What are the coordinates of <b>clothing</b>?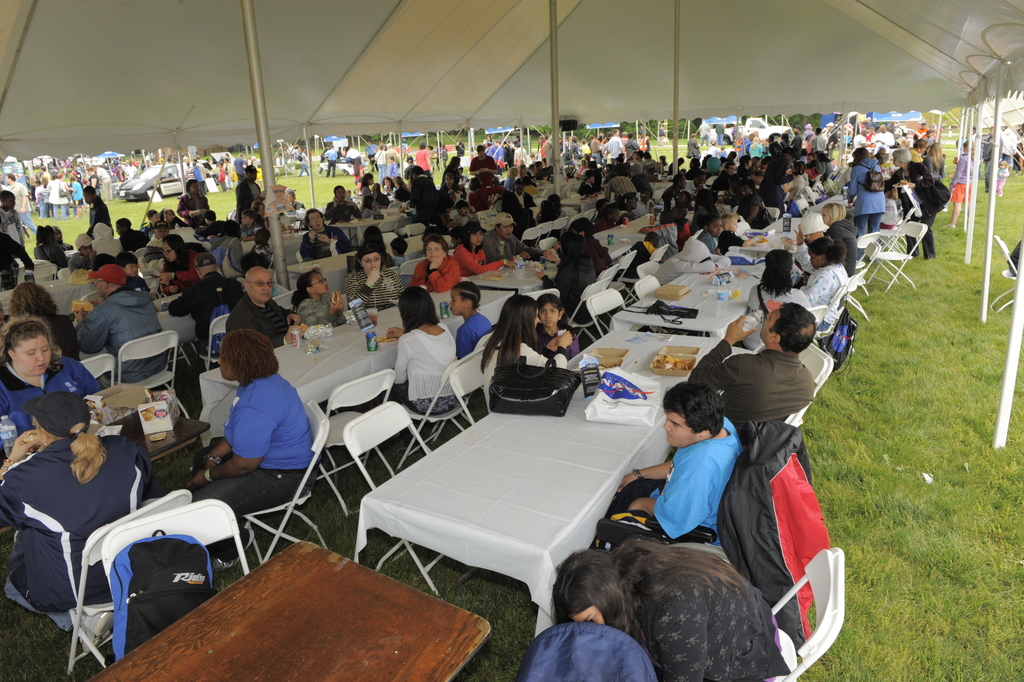
pyautogui.locateOnScreen(692, 339, 854, 418).
